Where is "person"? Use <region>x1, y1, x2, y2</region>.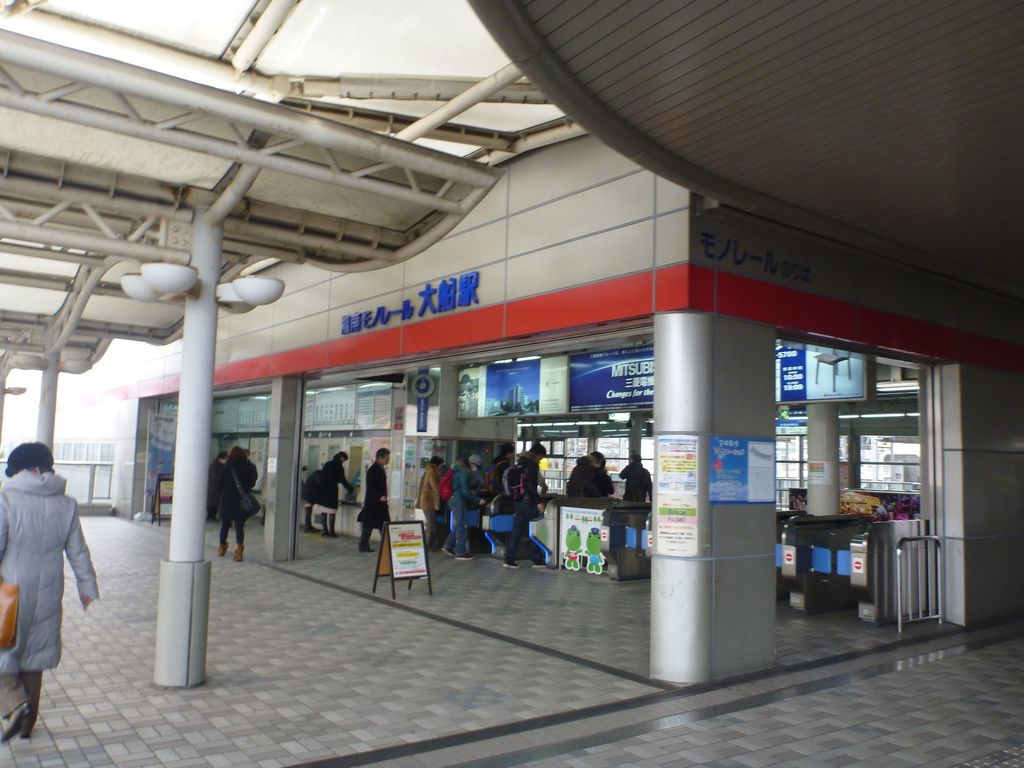
<region>209, 450, 227, 533</region>.
